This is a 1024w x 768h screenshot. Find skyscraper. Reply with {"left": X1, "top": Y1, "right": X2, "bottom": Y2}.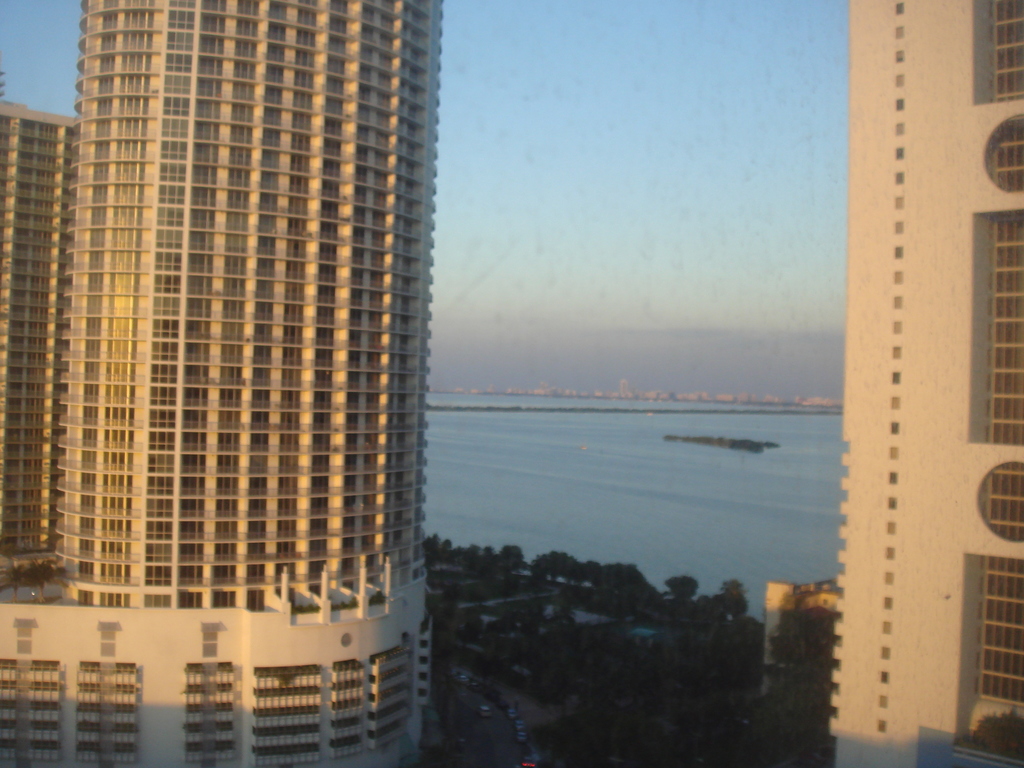
{"left": 1, "top": 0, "right": 435, "bottom": 767}.
